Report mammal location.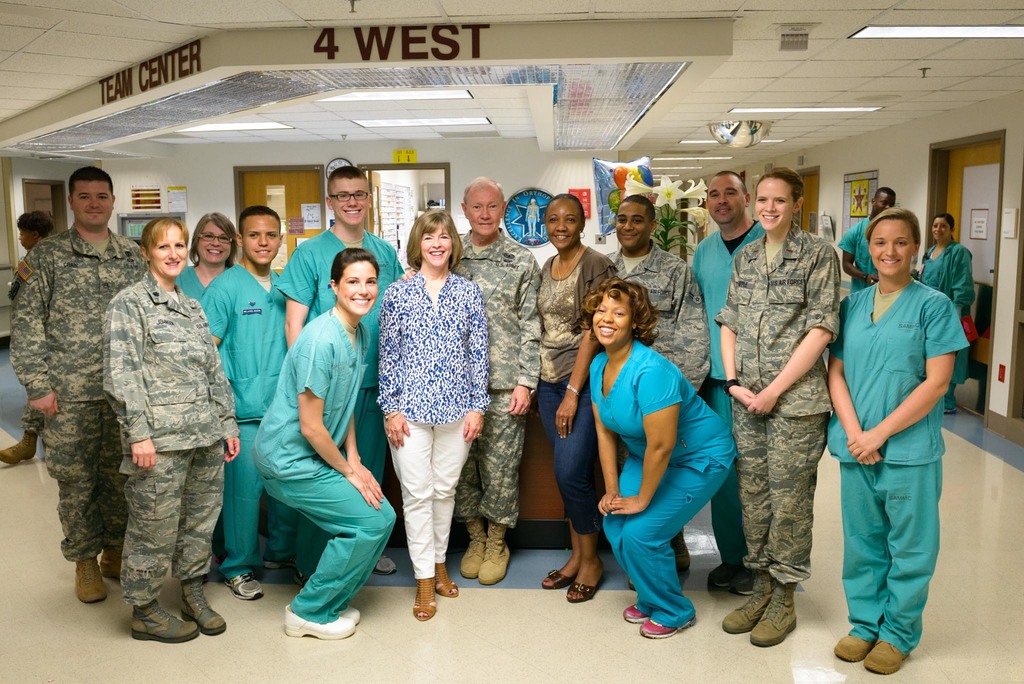
Report: detection(824, 212, 963, 667).
